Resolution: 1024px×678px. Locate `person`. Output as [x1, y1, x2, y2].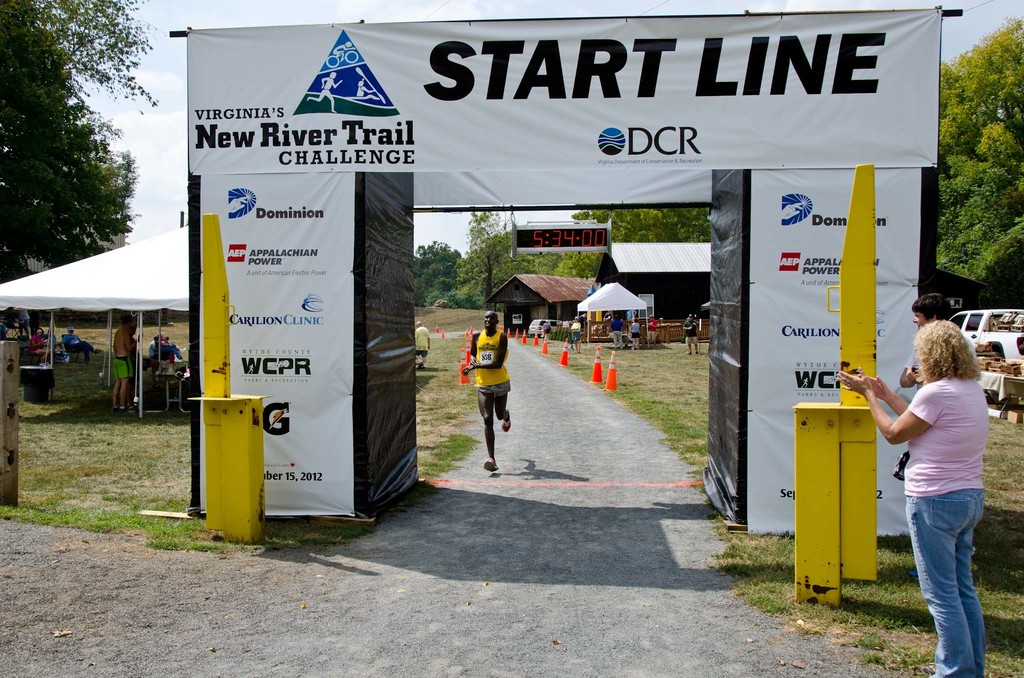
[0, 316, 9, 340].
